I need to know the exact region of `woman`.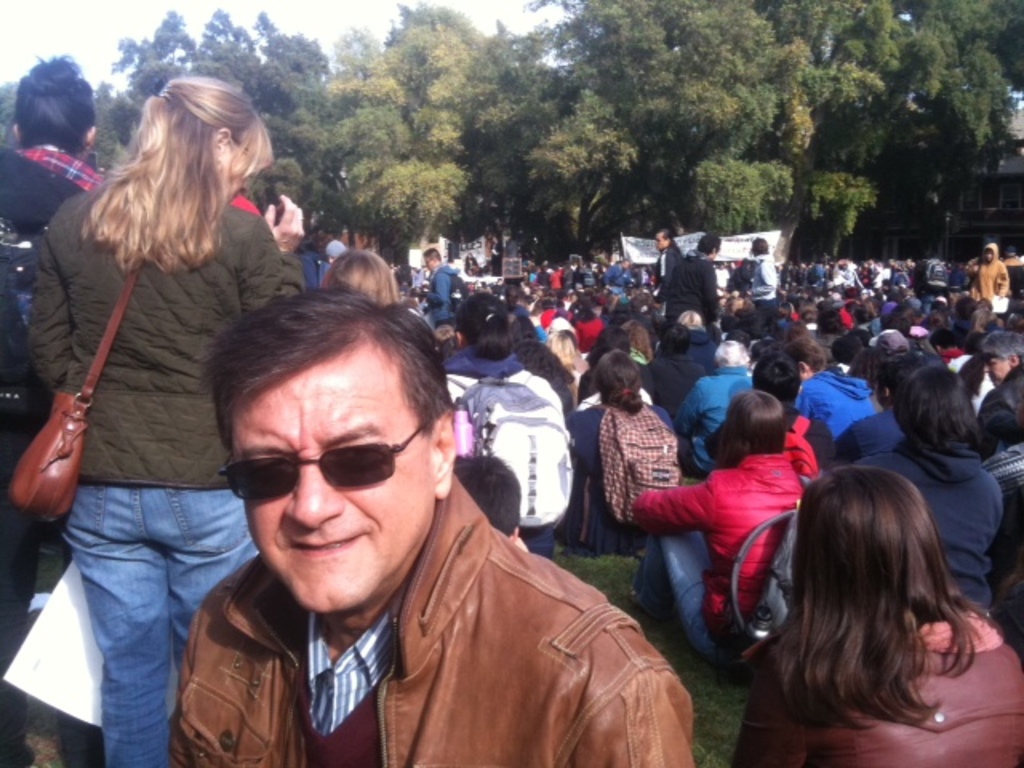
Region: {"x1": 731, "y1": 464, "x2": 1022, "y2": 766}.
